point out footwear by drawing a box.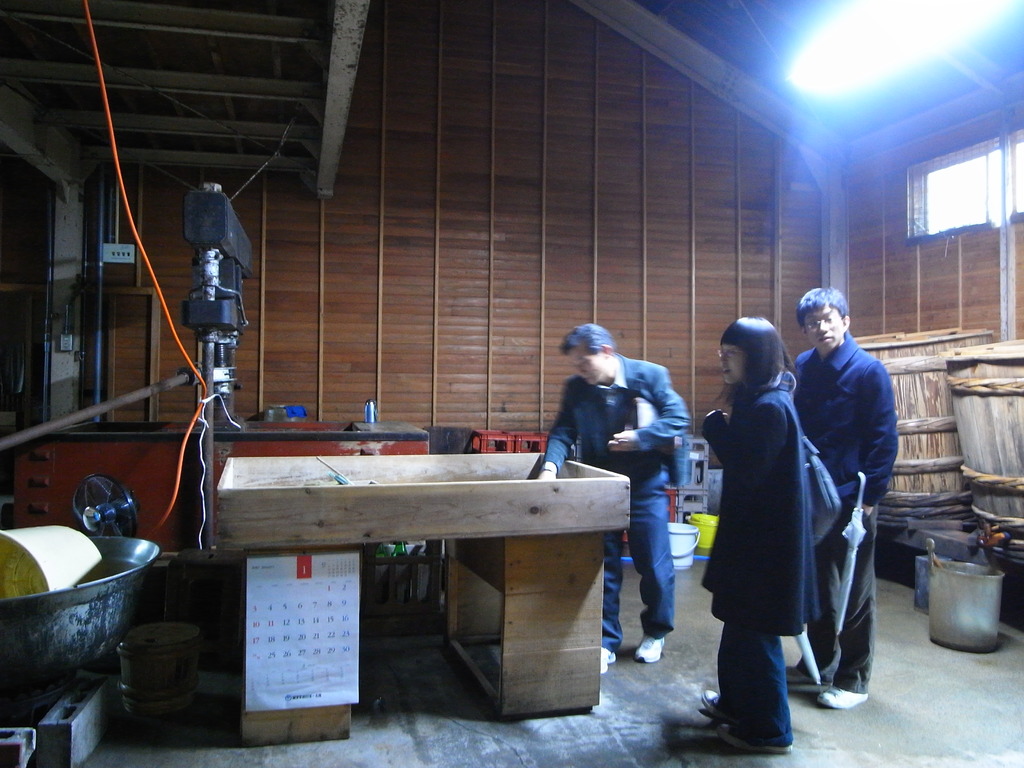
locate(636, 628, 666, 664).
